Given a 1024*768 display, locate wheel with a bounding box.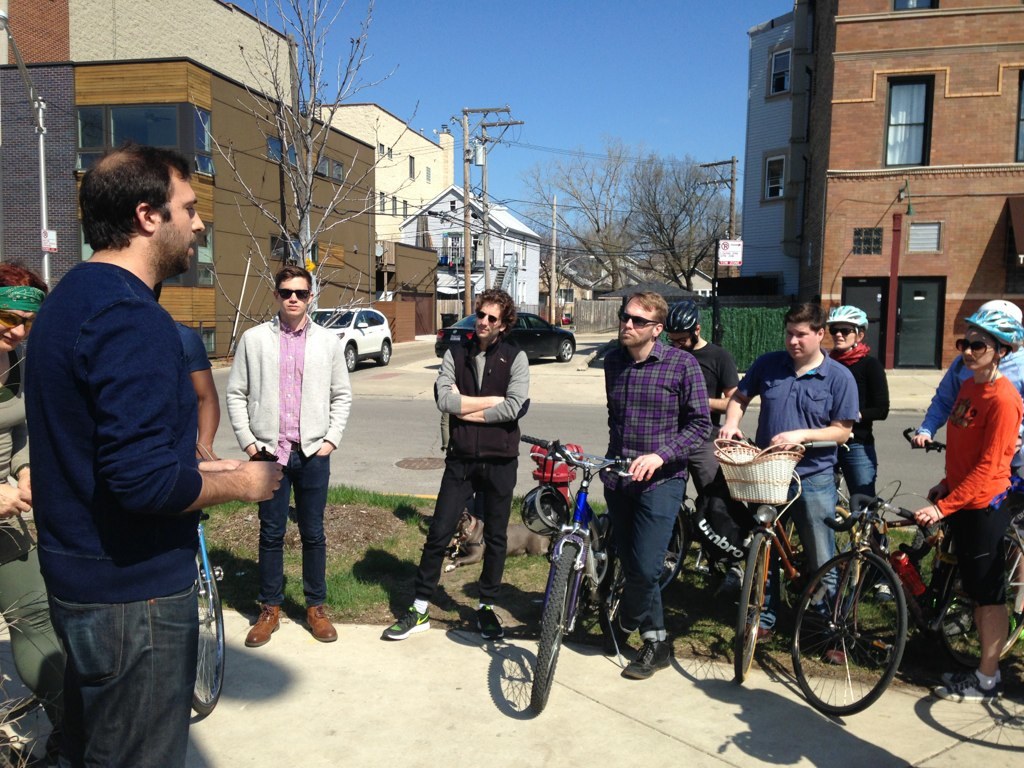
Located: 532/540/573/715.
